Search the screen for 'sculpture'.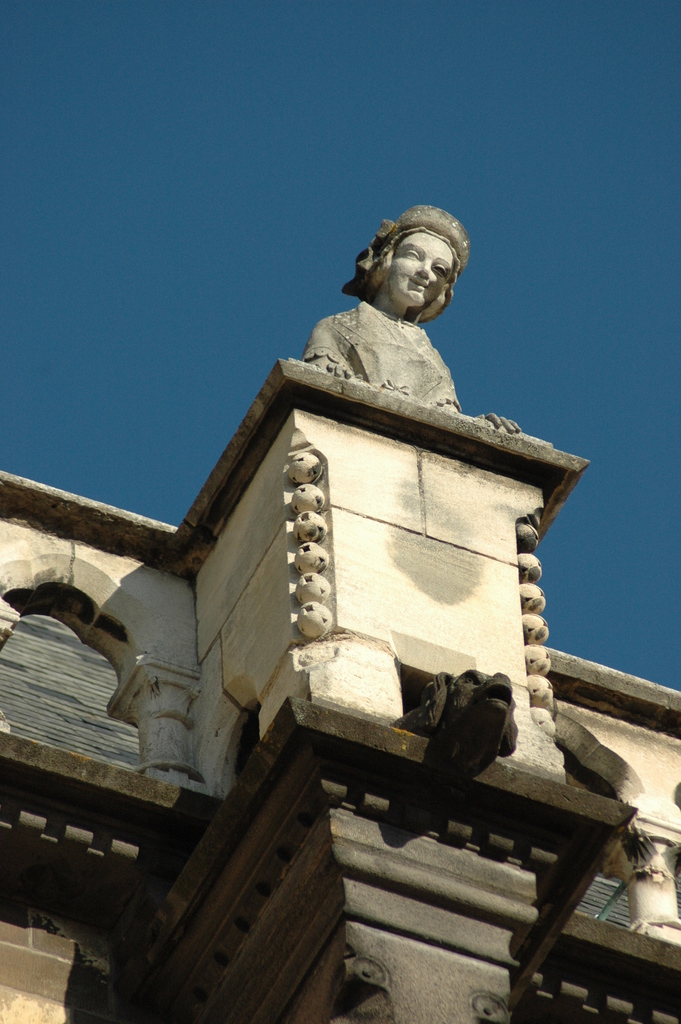
Found at {"x1": 404, "y1": 677, "x2": 540, "y2": 800}.
